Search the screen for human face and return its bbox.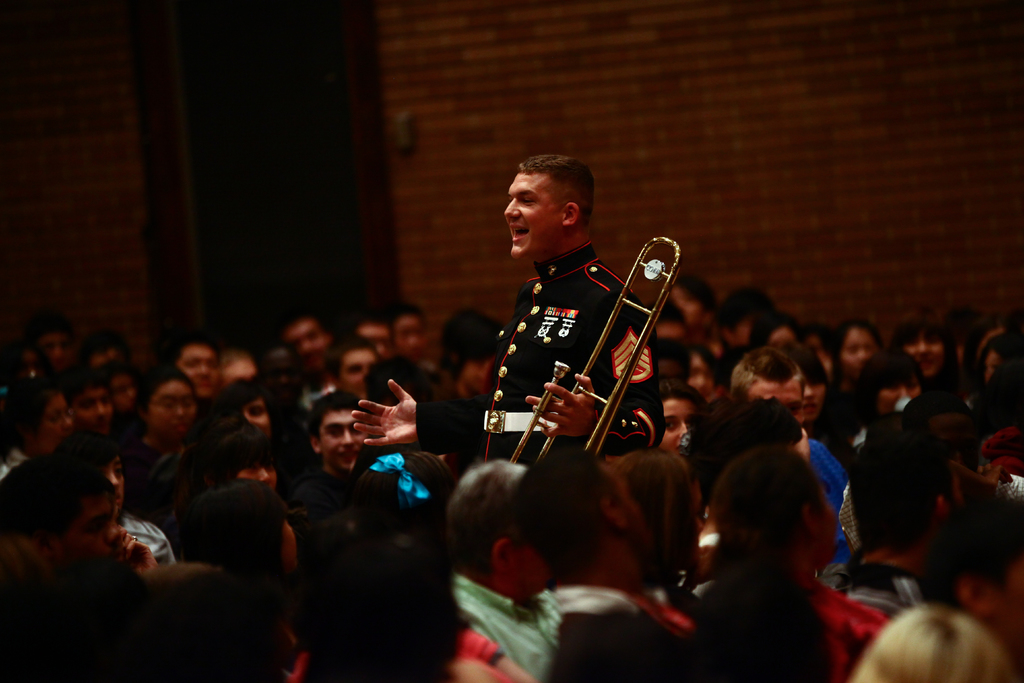
Found: bbox=[236, 395, 273, 438].
